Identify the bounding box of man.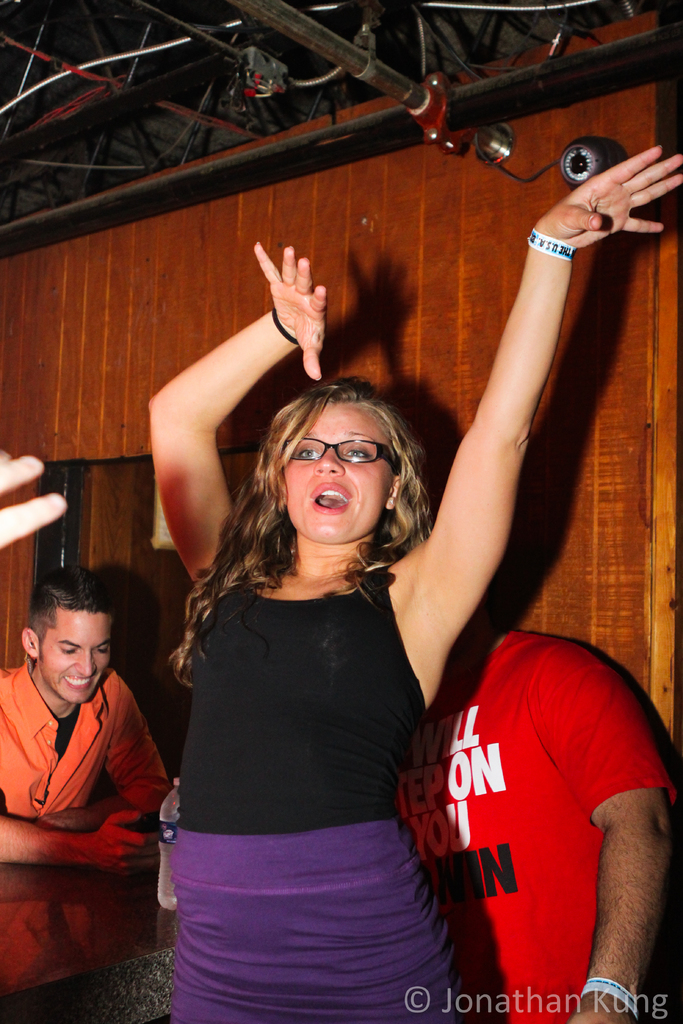
crop(0, 555, 193, 991).
